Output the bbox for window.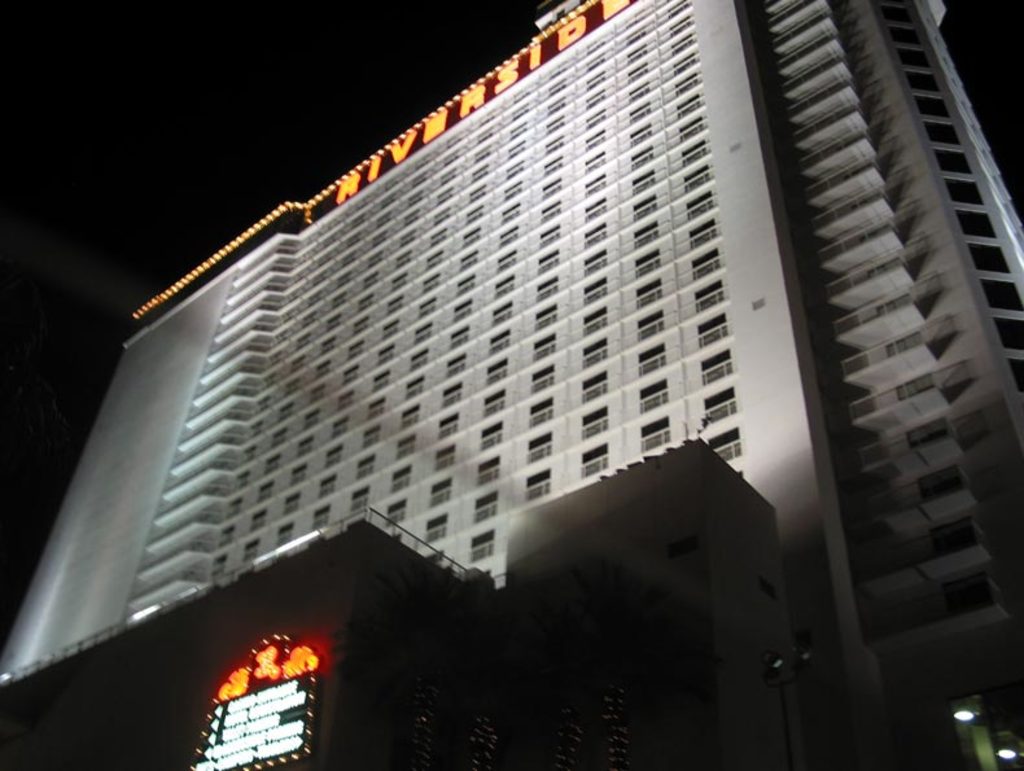
select_region(688, 172, 704, 184).
